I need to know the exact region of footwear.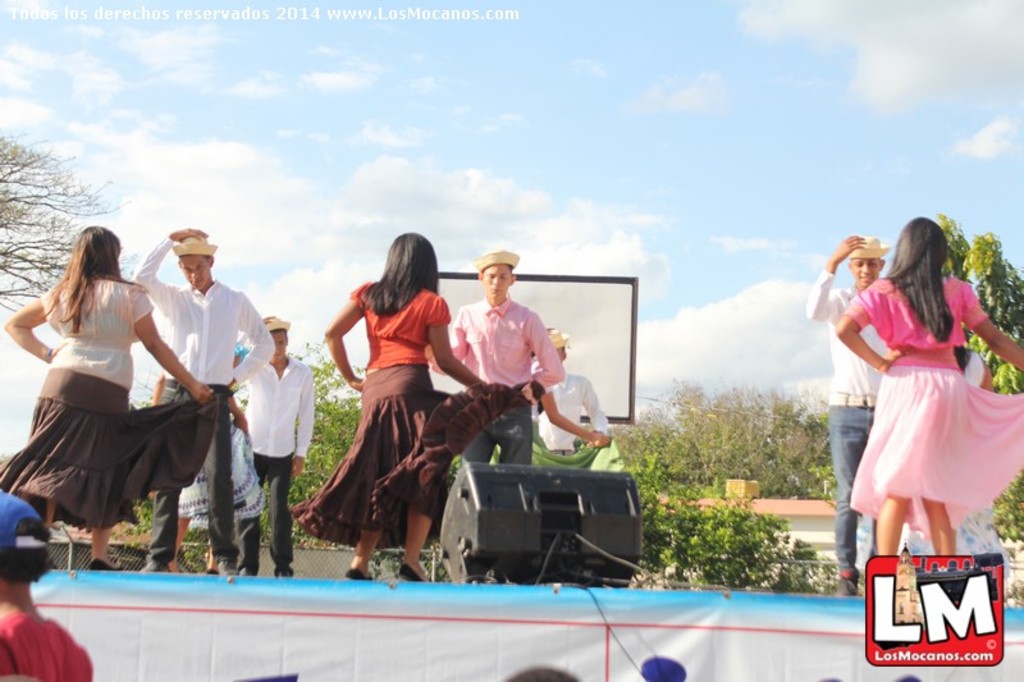
Region: box=[242, 567, 261, 577].
